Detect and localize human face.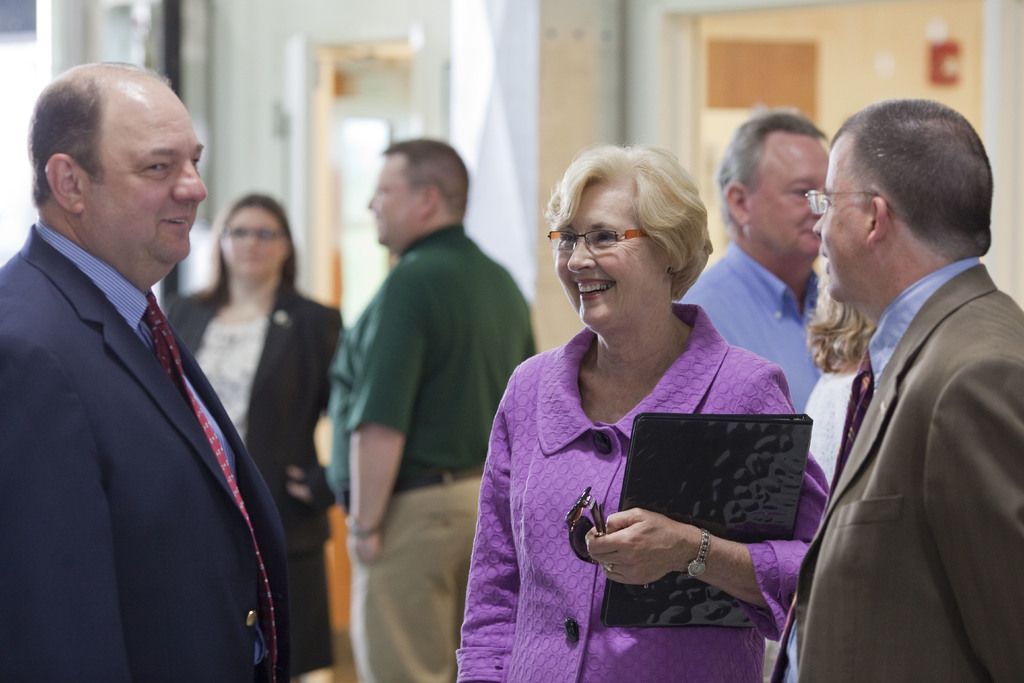
Localized at x1=812, y1=138, x2=871, y2=294.
